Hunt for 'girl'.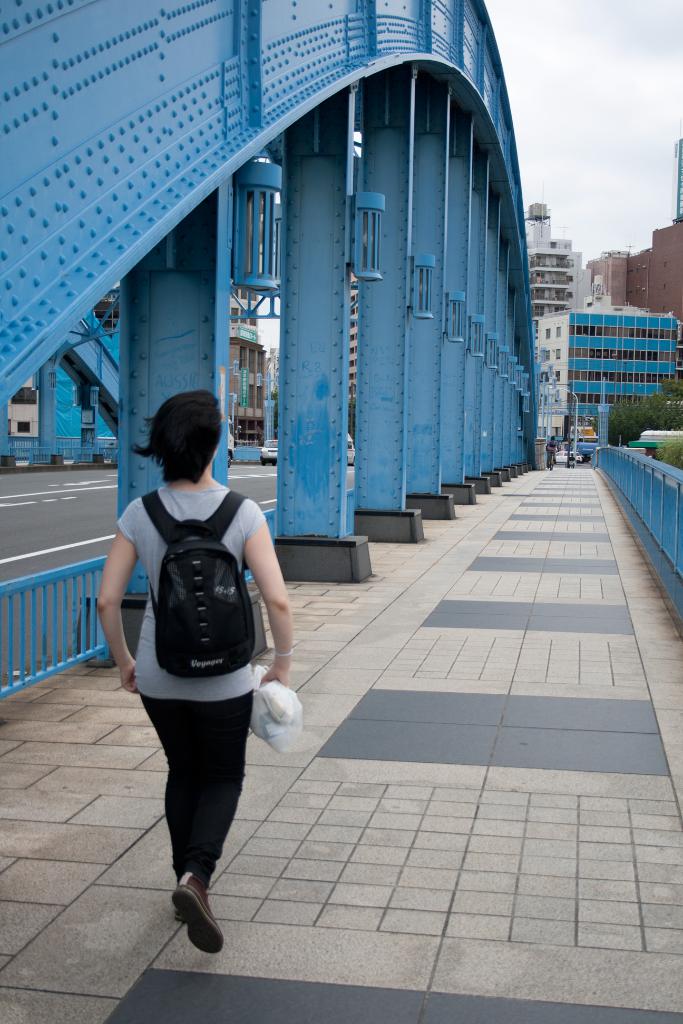
Hunted down at 99,395,292,958.
